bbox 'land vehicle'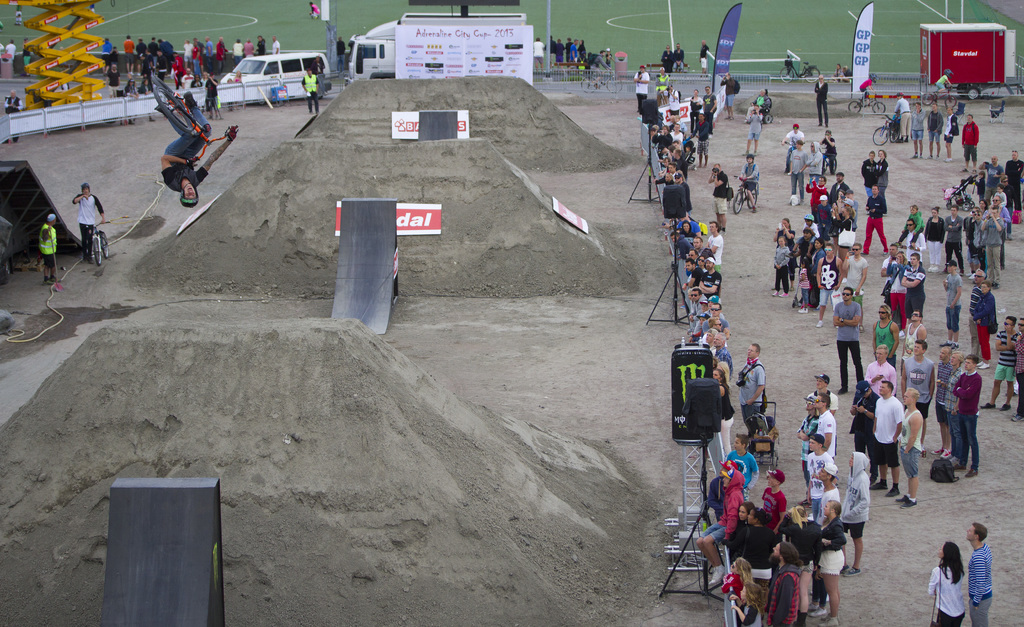
<region>206, 40, 320, 99</region>
